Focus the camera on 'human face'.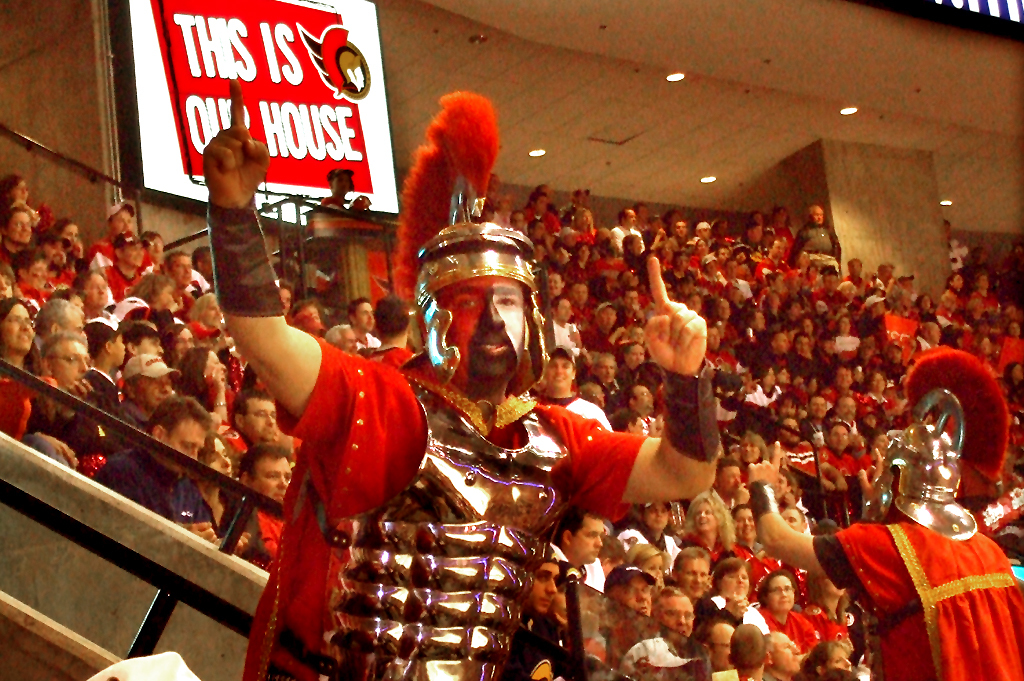
Focus region: <bbox>831, 647, 855, 670</bbox>.
